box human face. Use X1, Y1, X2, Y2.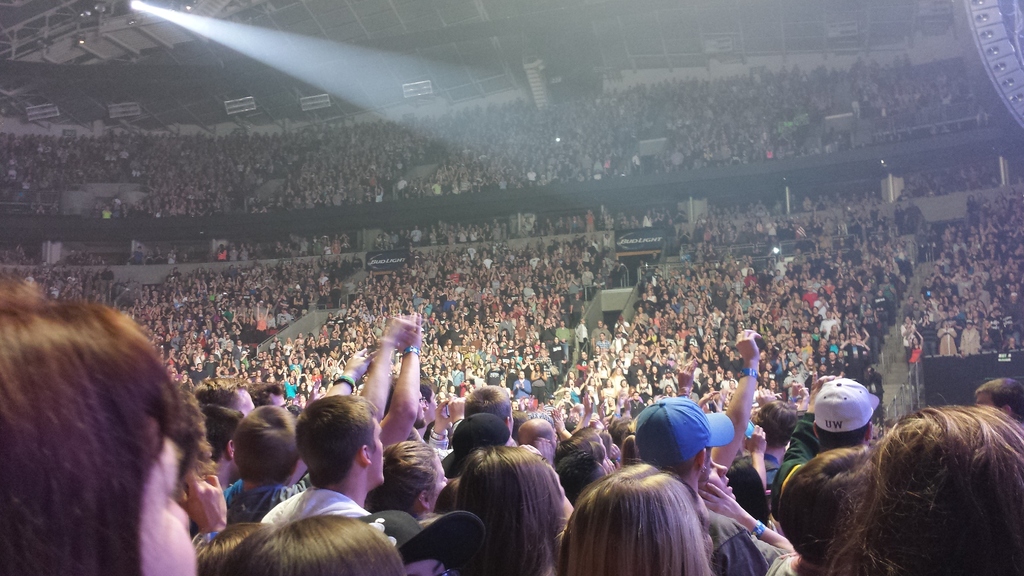
294, 397, 381, 485.
